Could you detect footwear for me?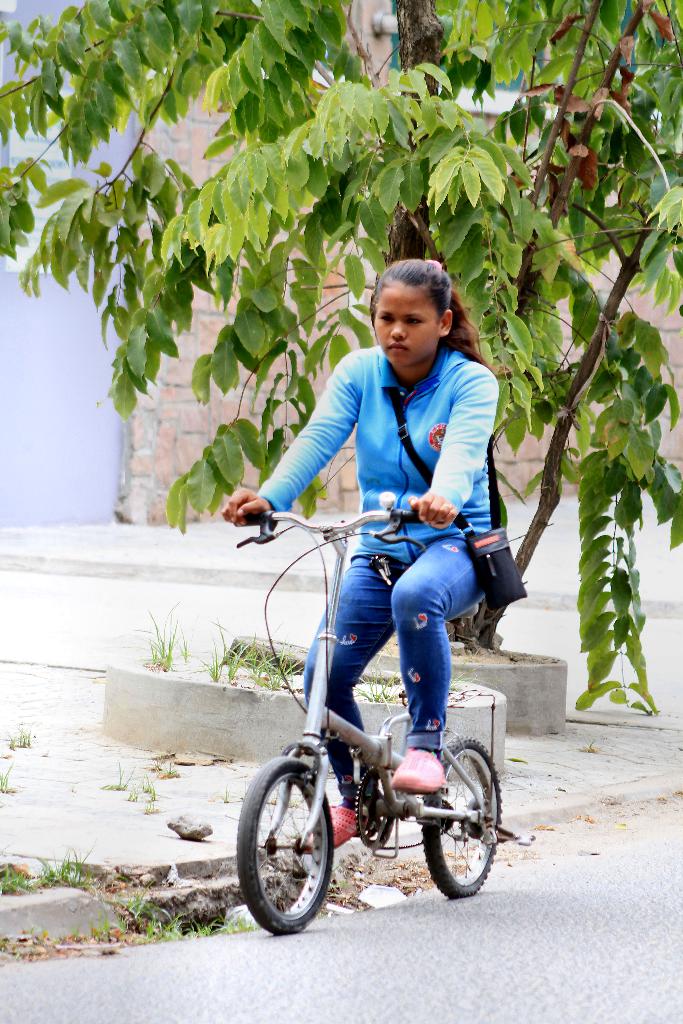
Detection result: (x1=384, y1=747, x2=442, y2=792).
